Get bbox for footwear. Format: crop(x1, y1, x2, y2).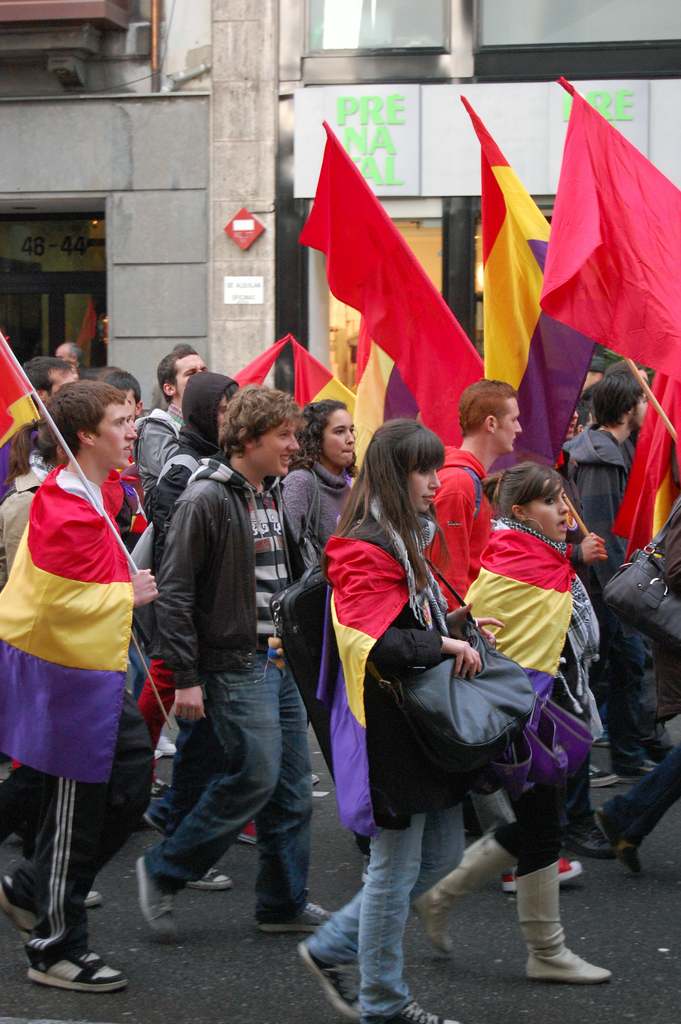
crop(297, 942, 360, 1021).
